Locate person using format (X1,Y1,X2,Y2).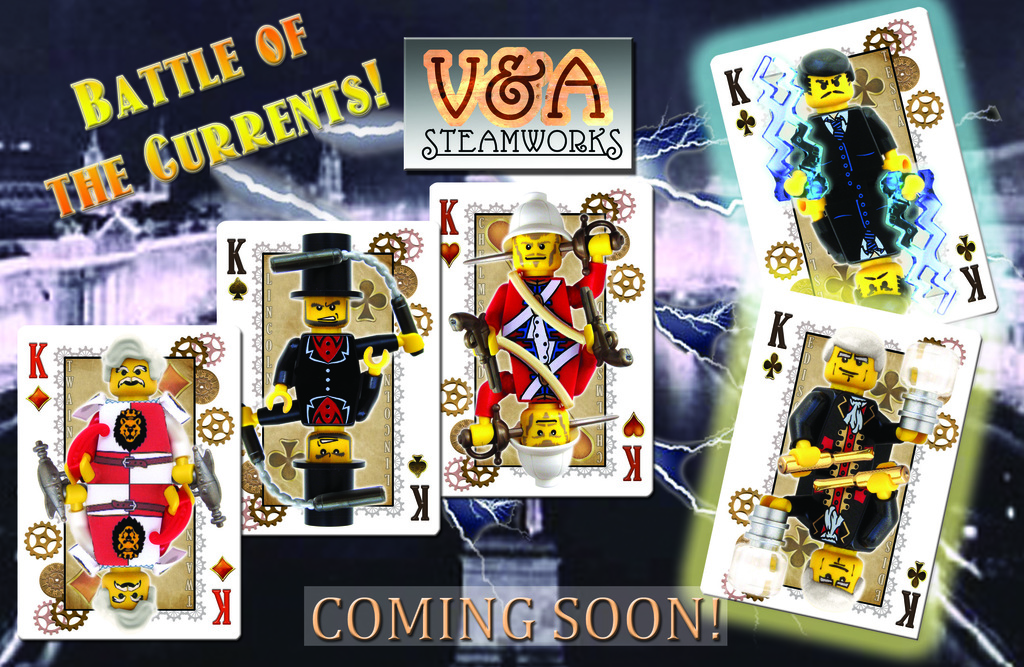
(259,390,391,524).
